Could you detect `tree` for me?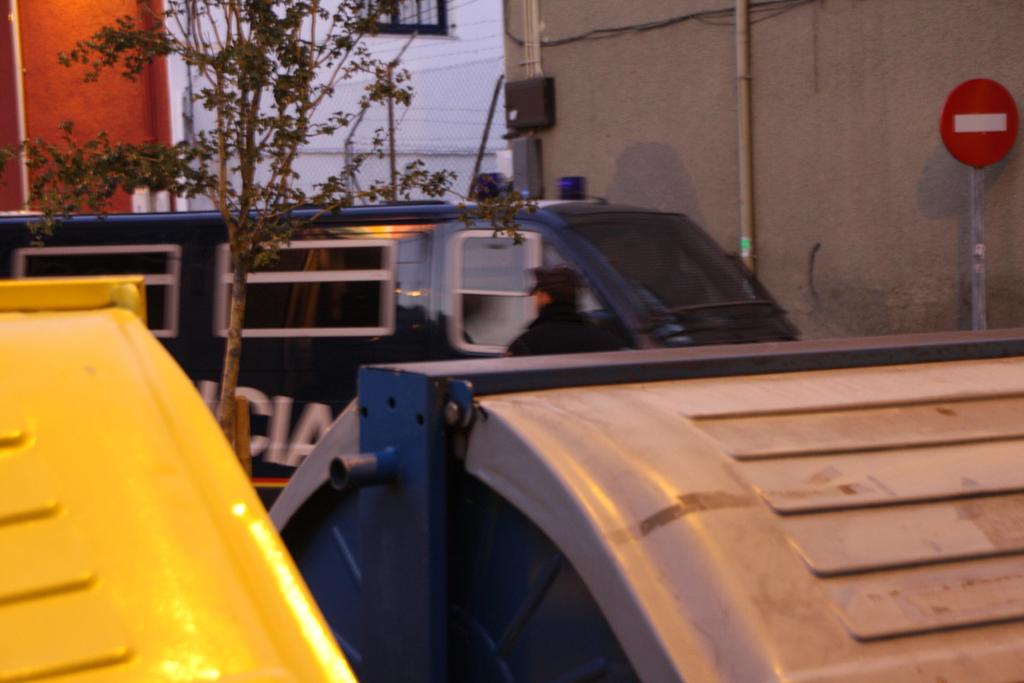
Detection result: [0,1,547,451].
